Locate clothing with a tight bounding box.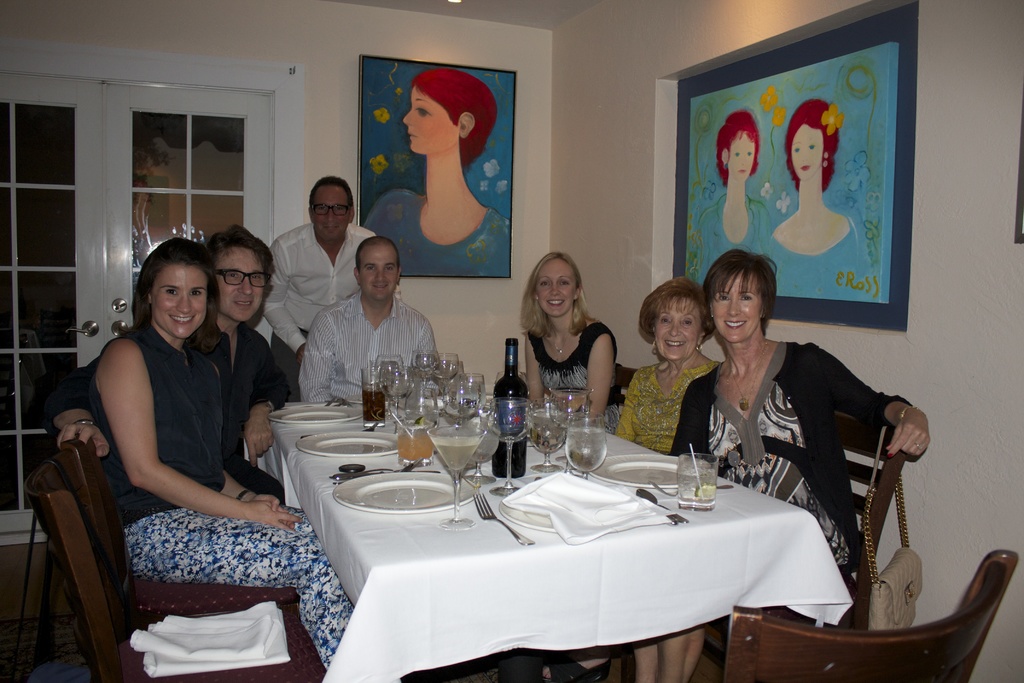
670/331/895/587.
